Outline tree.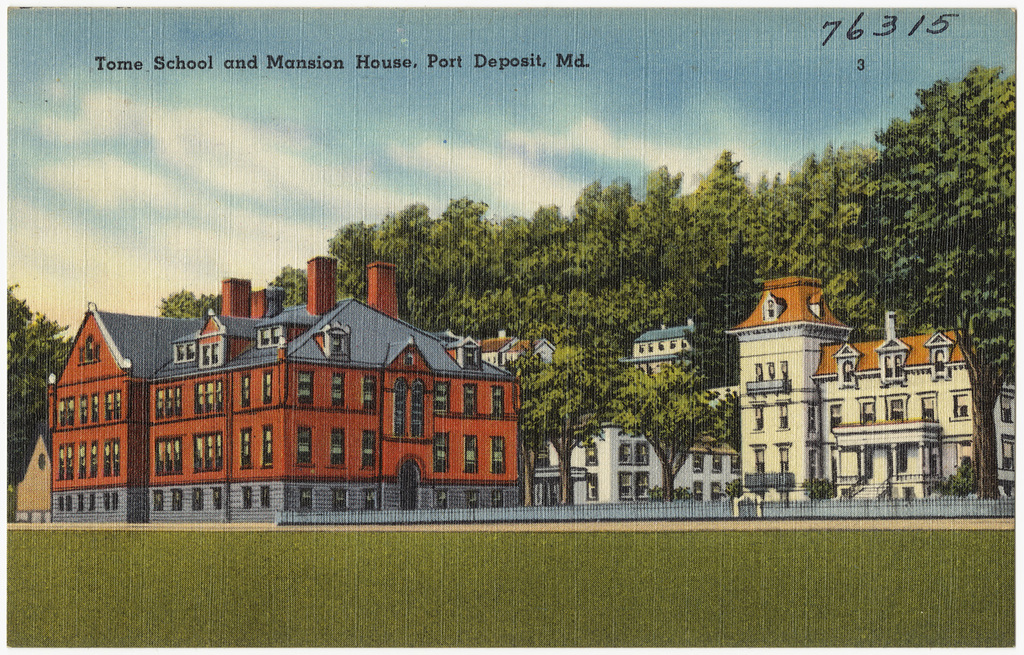
Outline: 798:65:1020:501.
